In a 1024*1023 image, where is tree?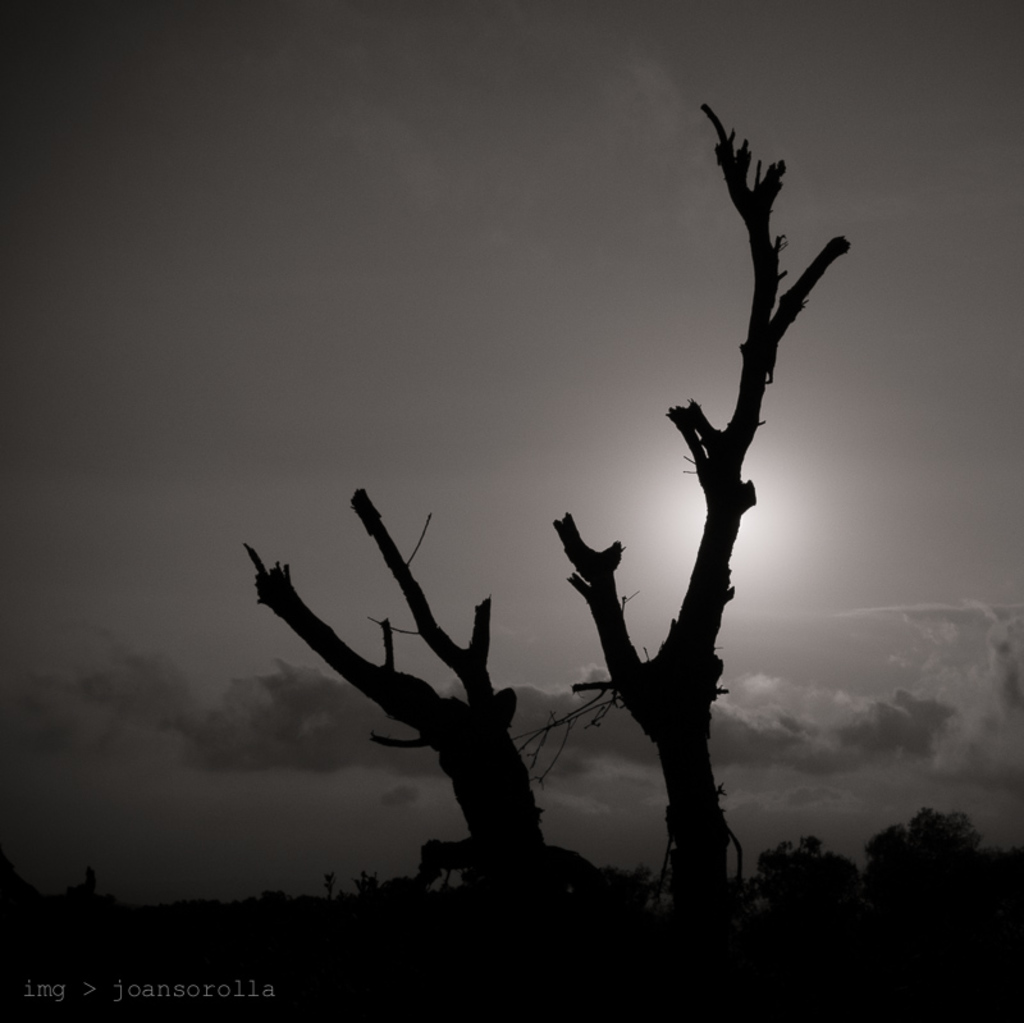
bbox=[349, 874, 394, 918].
